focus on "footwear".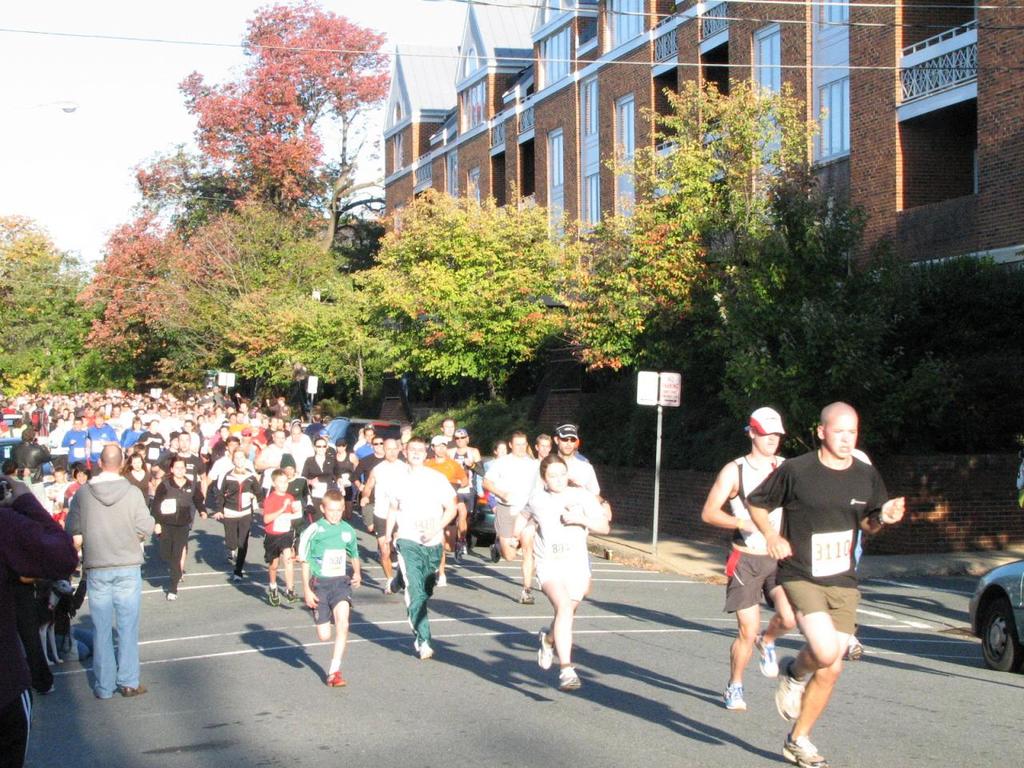
Focused at detection(267, 584, 282, 606).
